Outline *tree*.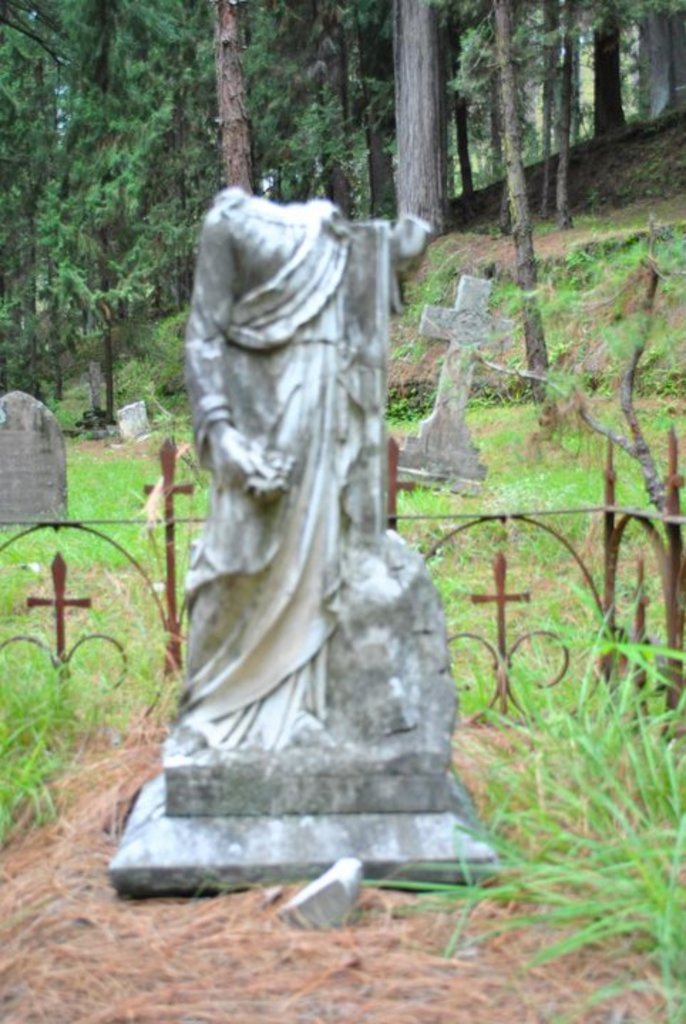
Outline: Rect(545, 1, 575, 216).
